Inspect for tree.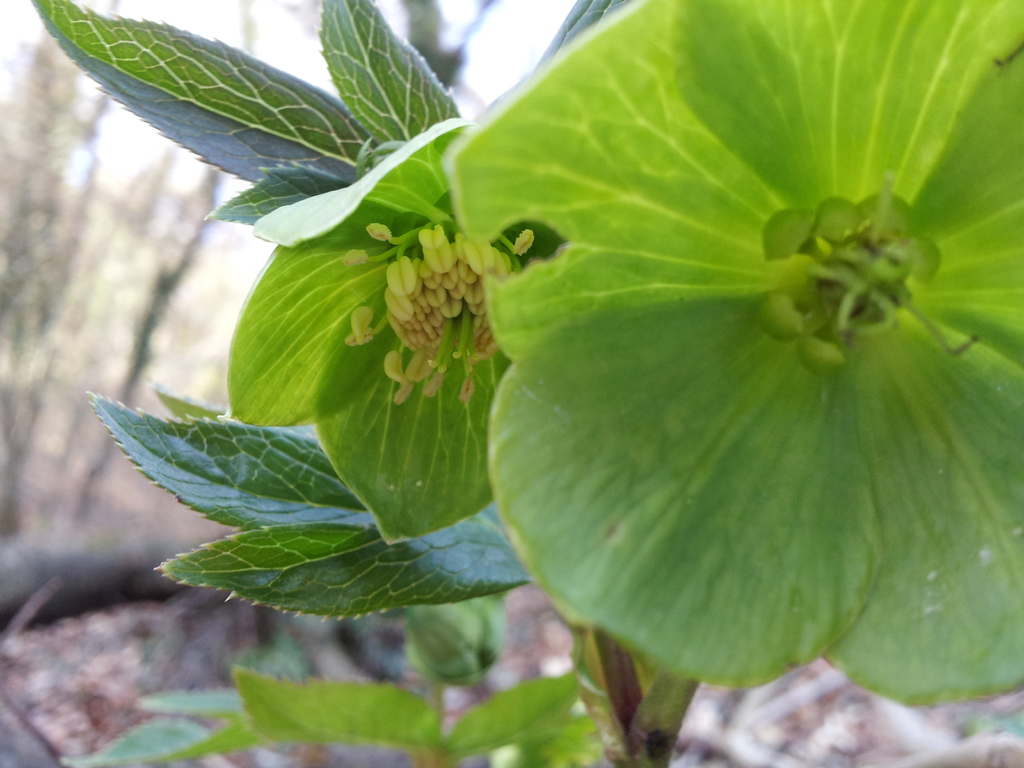
Inspection: <region>0, 0, 1021, 766</region>.
